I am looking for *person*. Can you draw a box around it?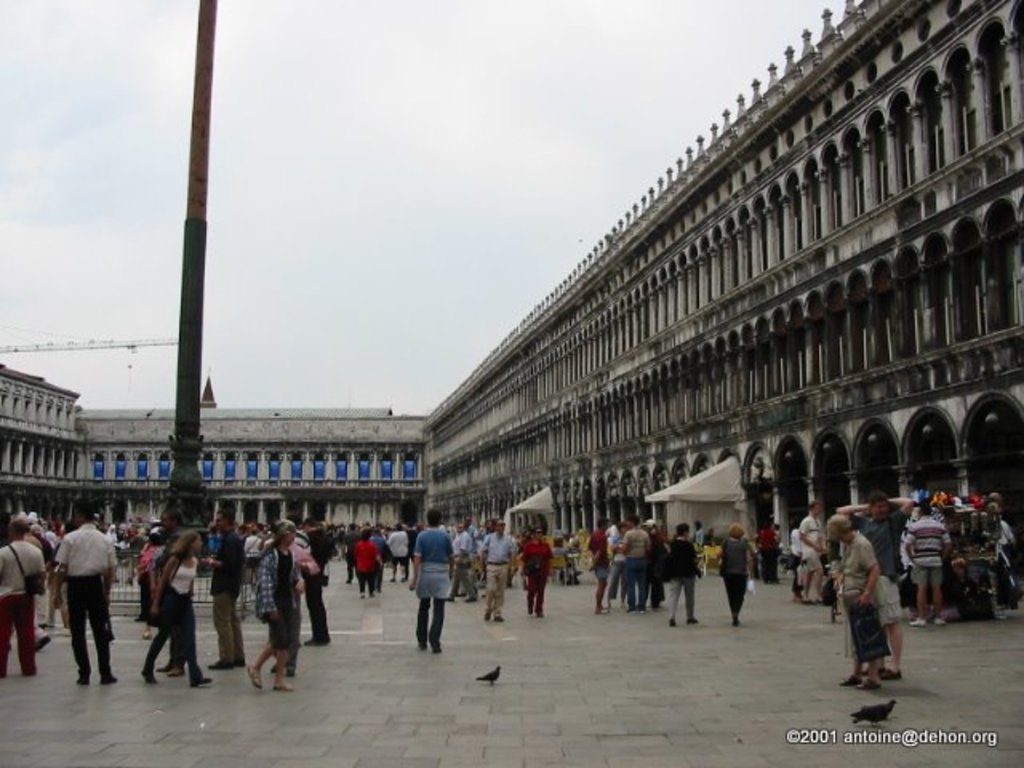
Sure, the bounding box is 826/510/891/690.
